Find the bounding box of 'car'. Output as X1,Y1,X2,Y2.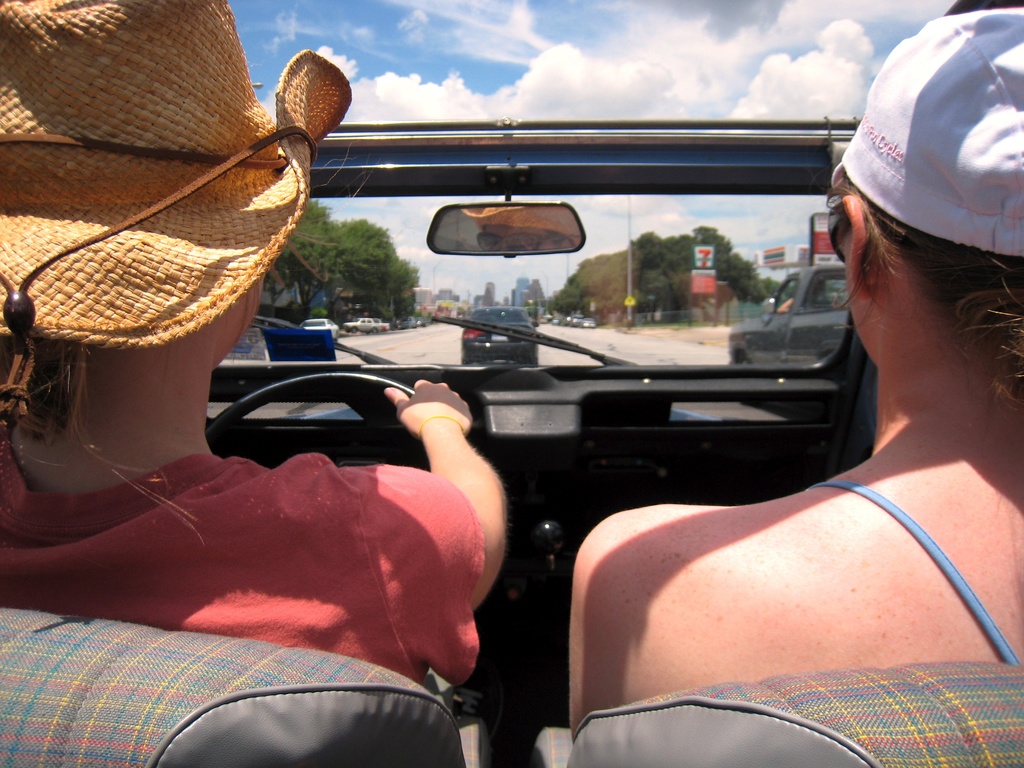
302,317,339,343.
